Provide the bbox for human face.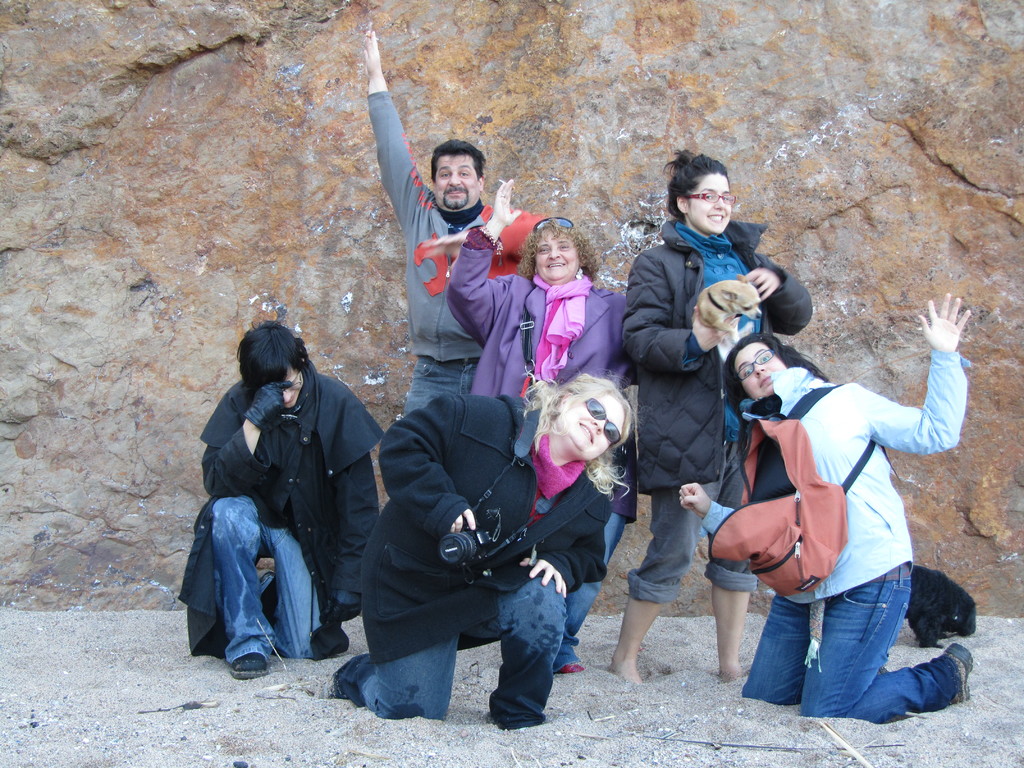
[730, 341, 783, 394].
